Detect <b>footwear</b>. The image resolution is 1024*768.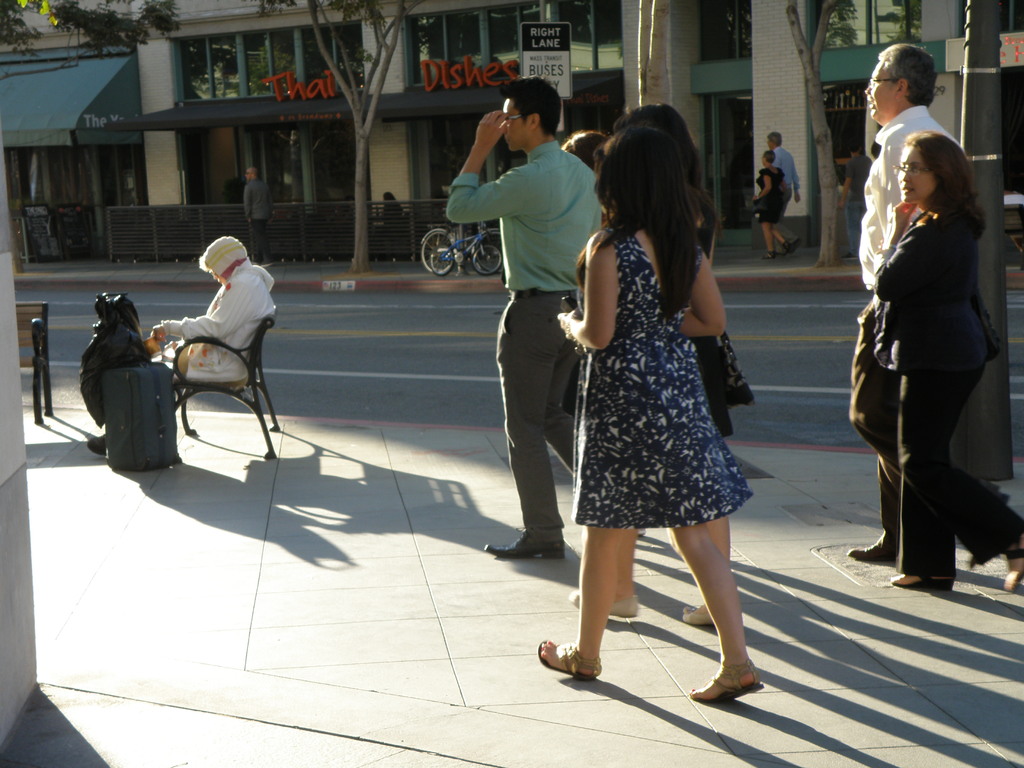
(x1=535, y1=637, x2=601, y2=682).
